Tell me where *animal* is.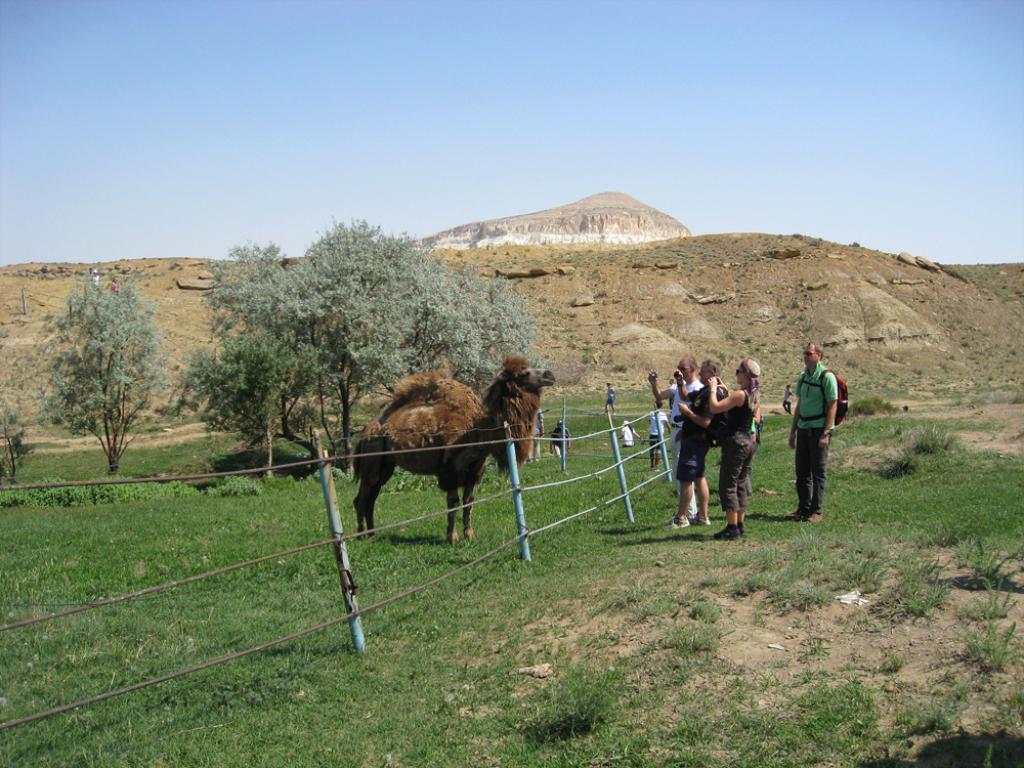
*animal* is at region(350, 349, 559, 545).
